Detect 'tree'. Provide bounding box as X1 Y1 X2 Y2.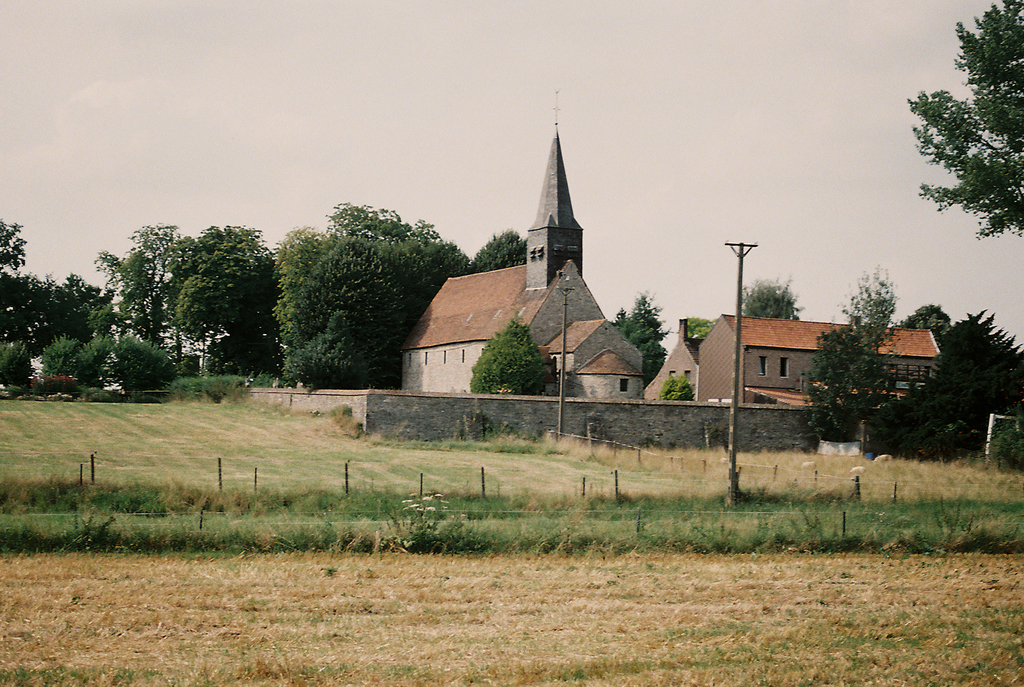
272 235 483 382.
